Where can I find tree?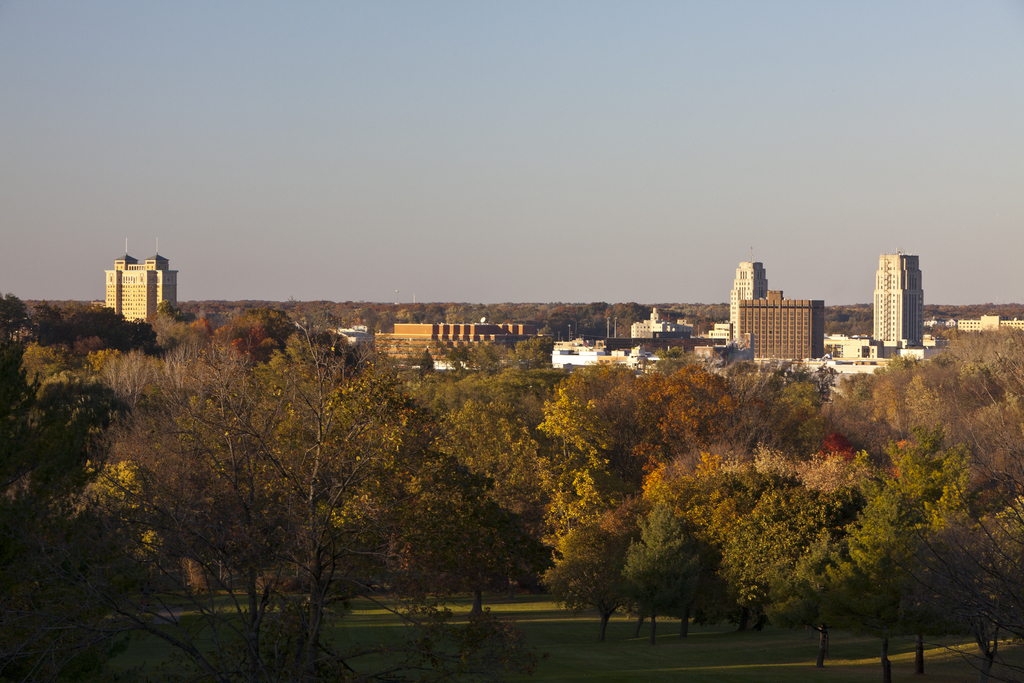
You can find it at 477:324:554:388.
